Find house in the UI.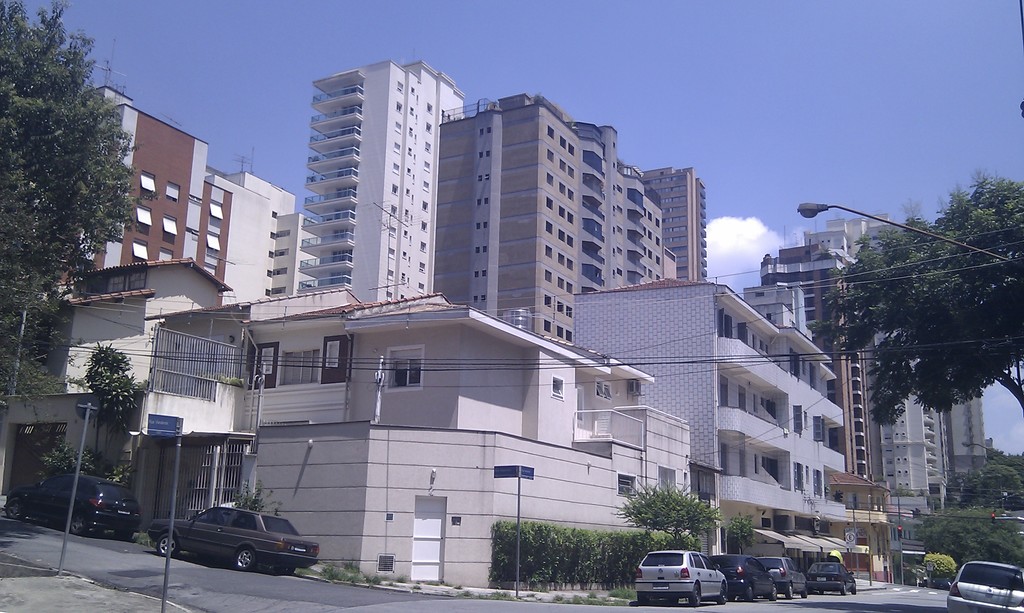
UI element at region(767, 237, 896, 584).
